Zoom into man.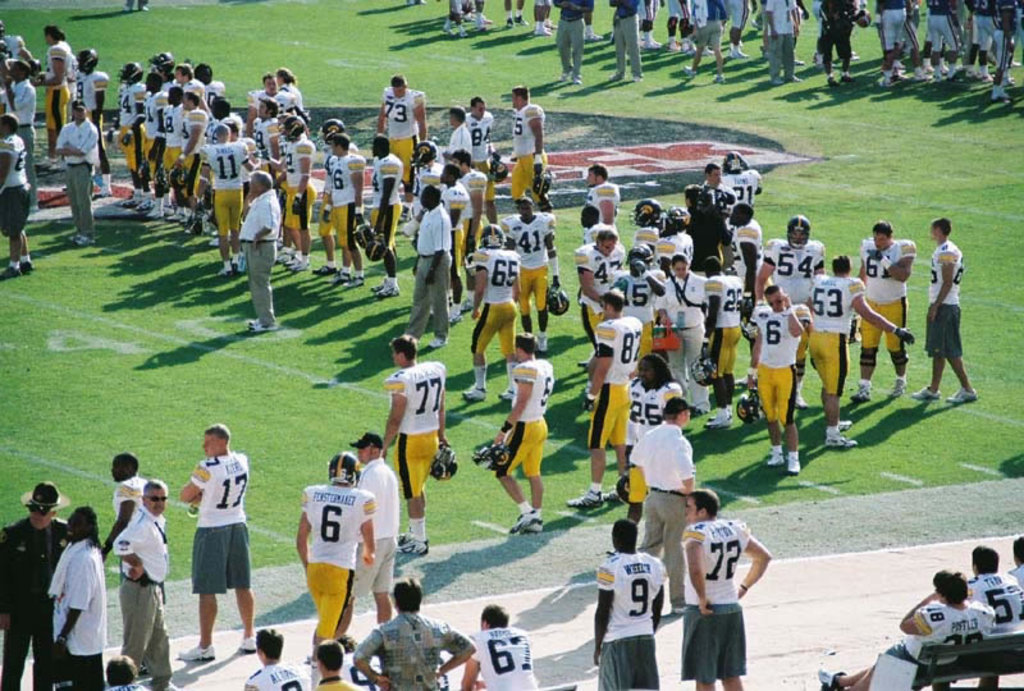
Zoom target: l=141, t=51, r=160, b=91.
